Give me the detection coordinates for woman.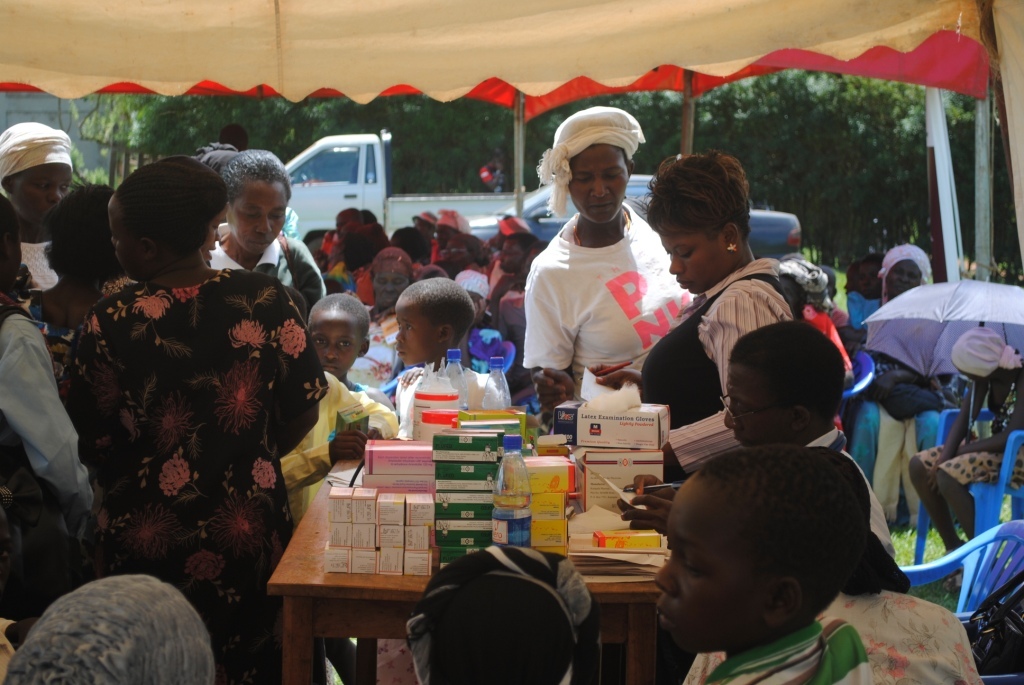
<bbox>508, 112, 688, 427</bbox>.
